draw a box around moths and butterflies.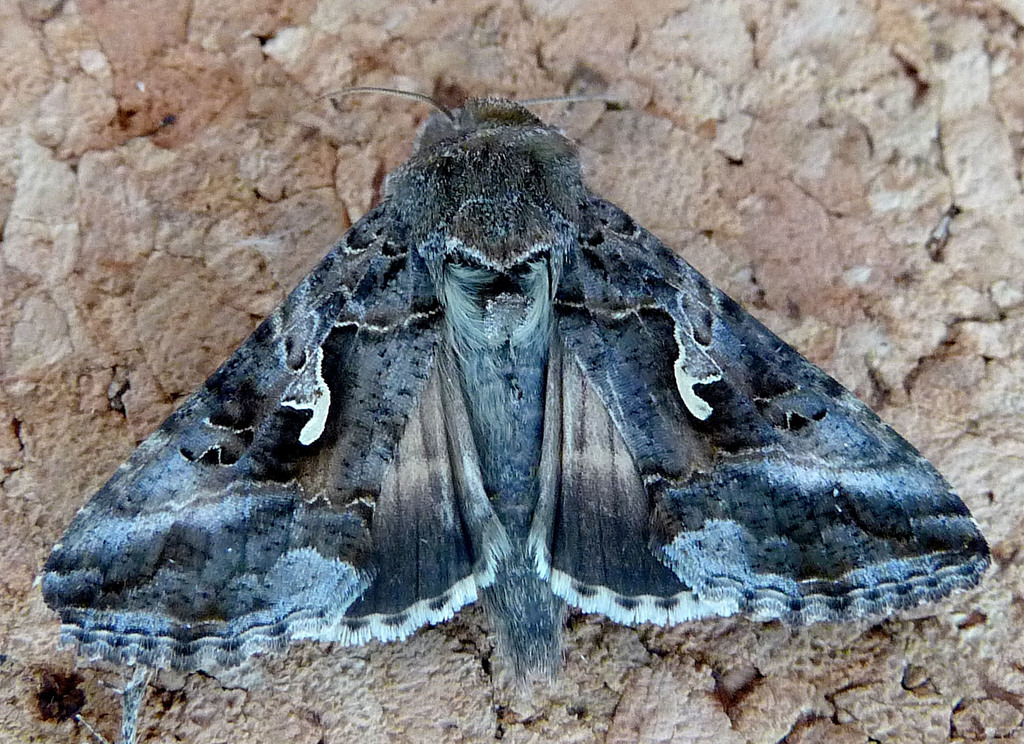
38/78/998/695.
